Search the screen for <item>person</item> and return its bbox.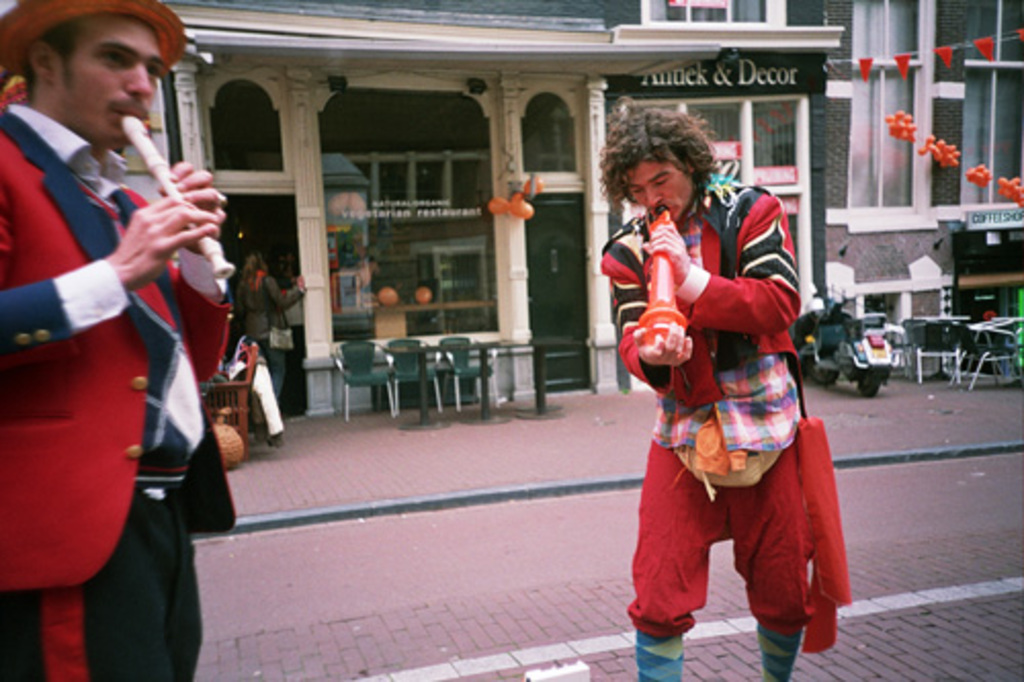
Found: bbox(236, 242, 315, 395).
